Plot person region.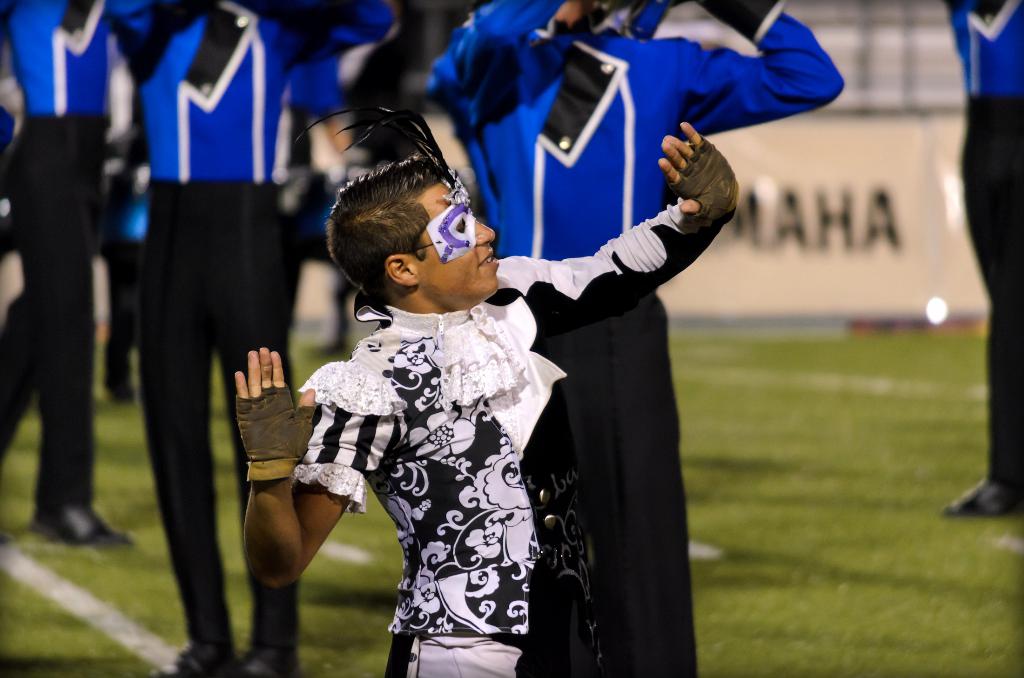
Plotted at x1=0, y1=0, x2=152, y2=559.
